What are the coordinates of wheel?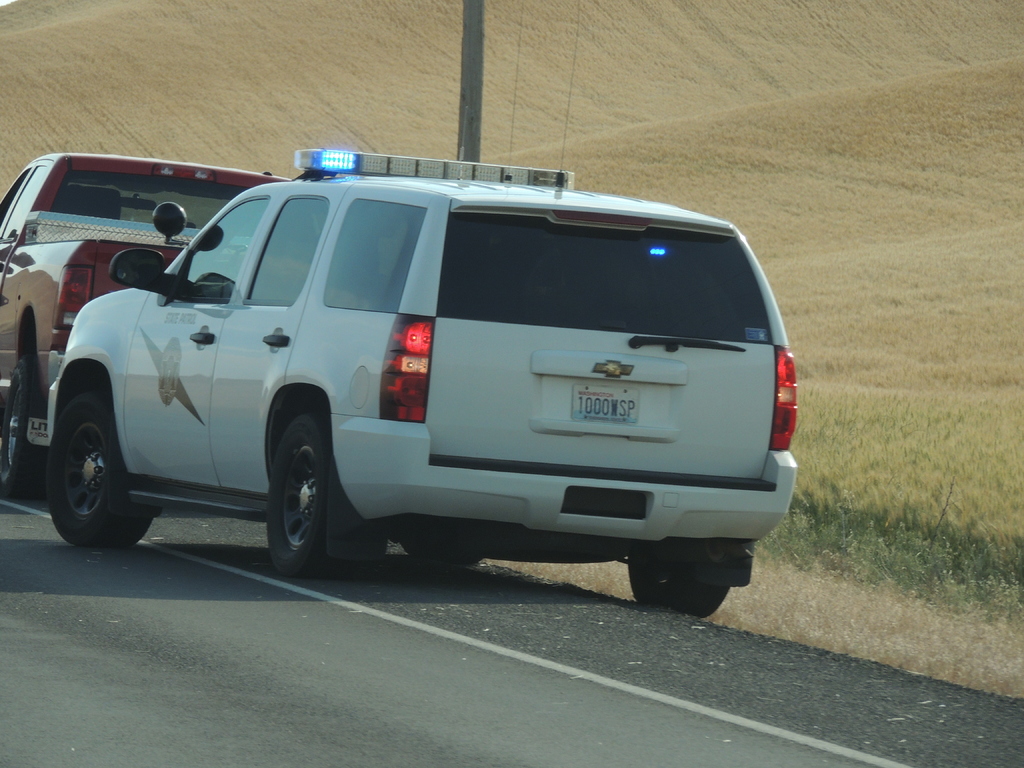
(0,355,51,495).
